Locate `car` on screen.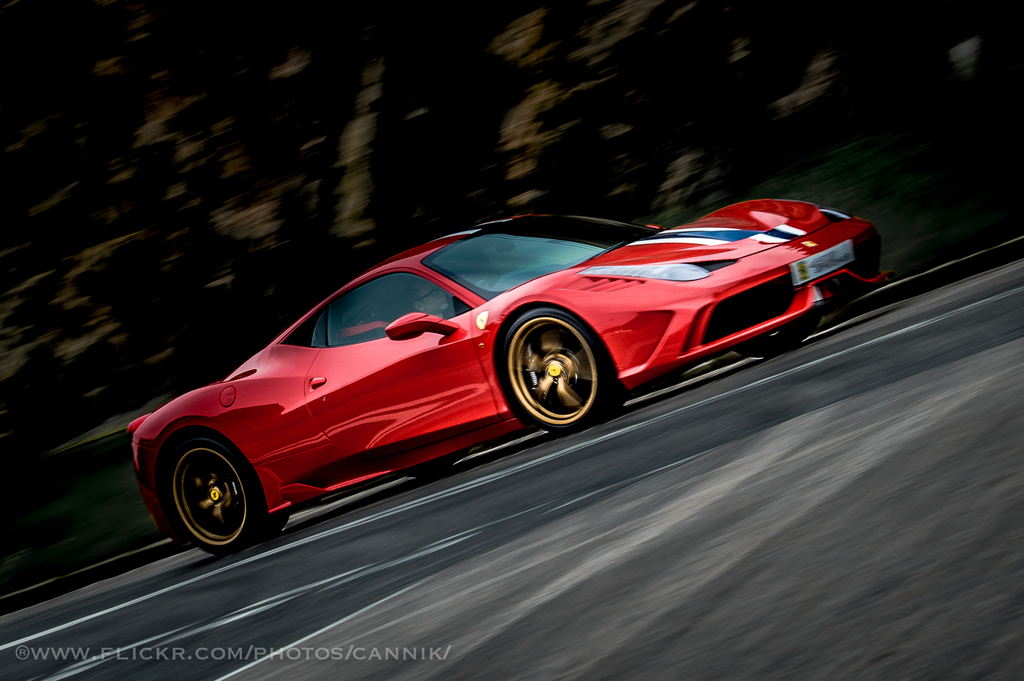
On screen at (127,196,892,550).
